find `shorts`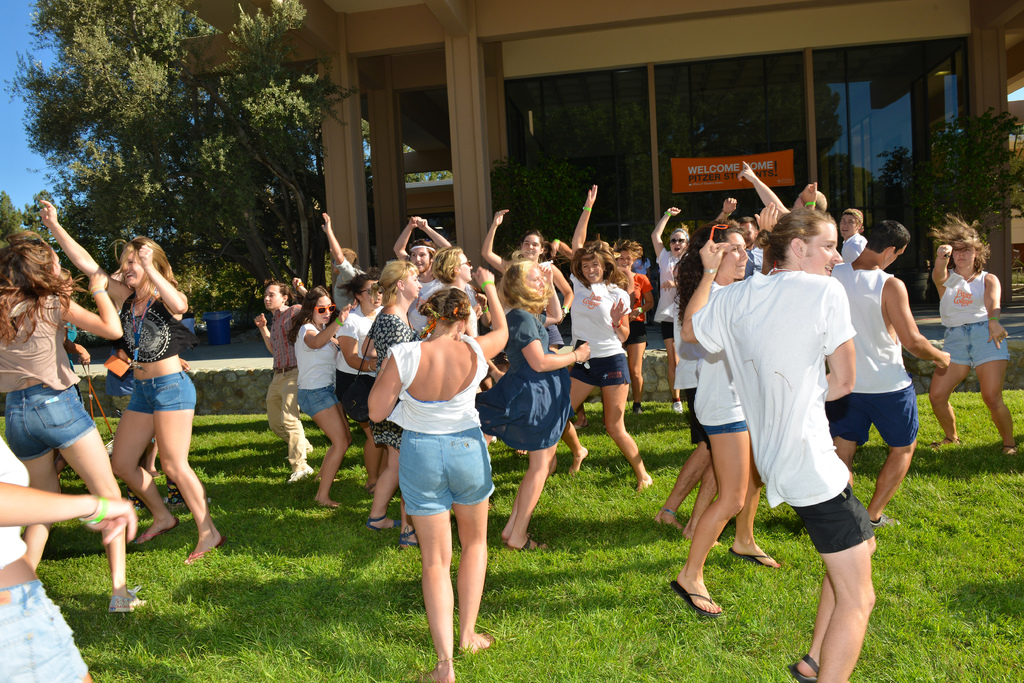
crop(621, 321, 644, 348)
